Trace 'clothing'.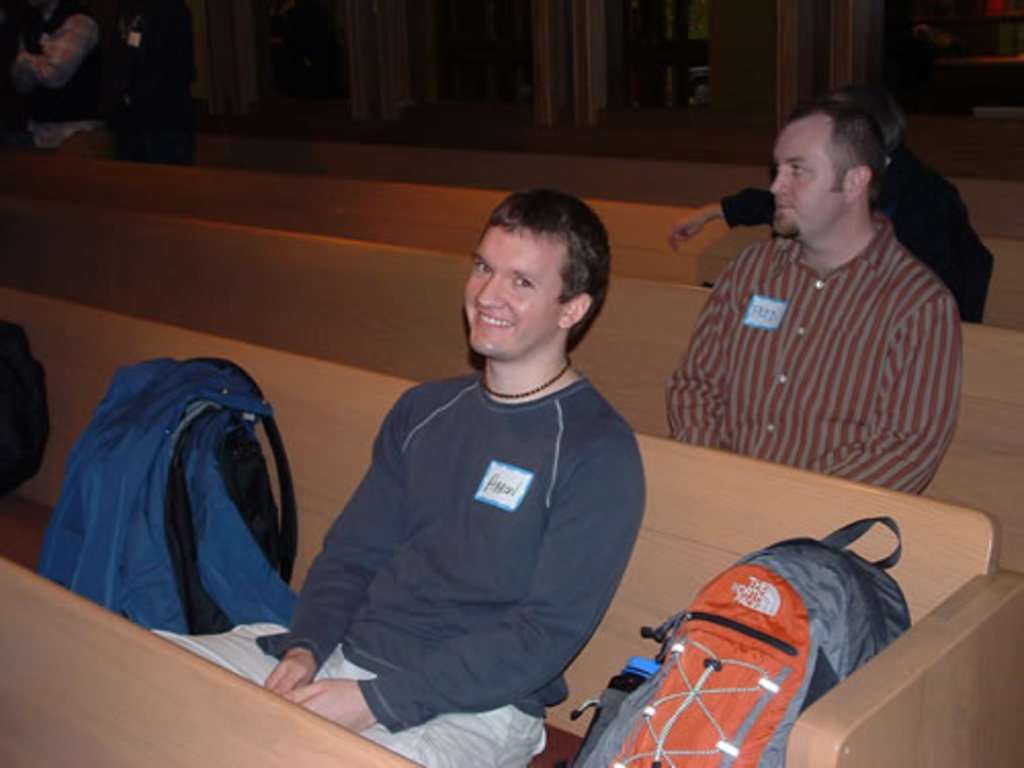
Traced to 12:0:111:150.
